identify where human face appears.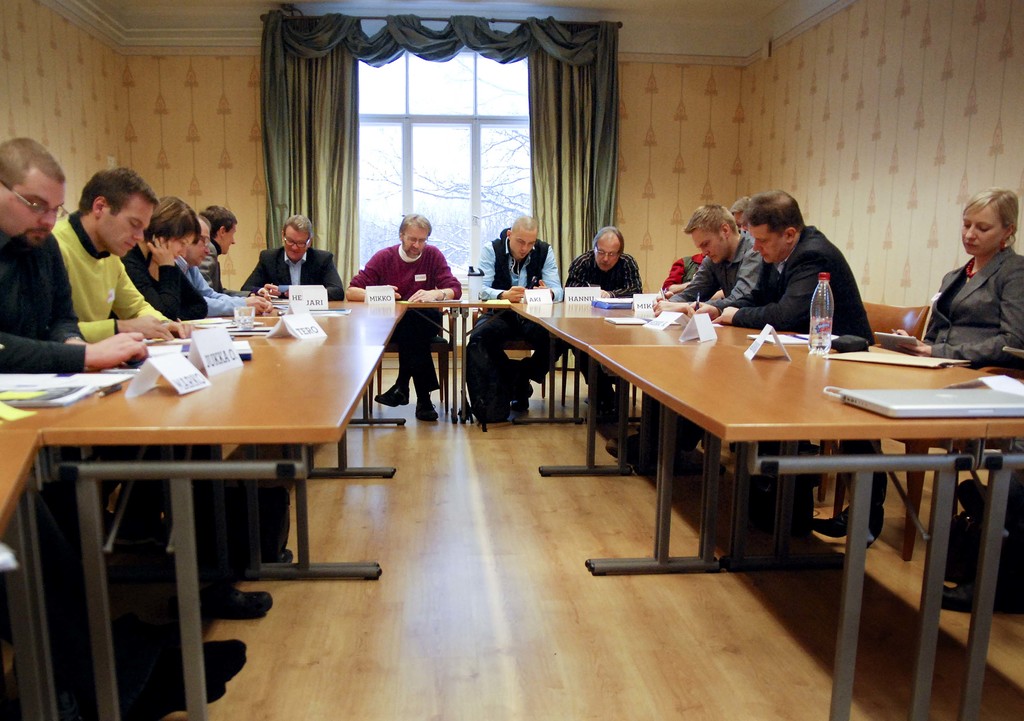
Appears at box=[753, 223, 786, 260].
